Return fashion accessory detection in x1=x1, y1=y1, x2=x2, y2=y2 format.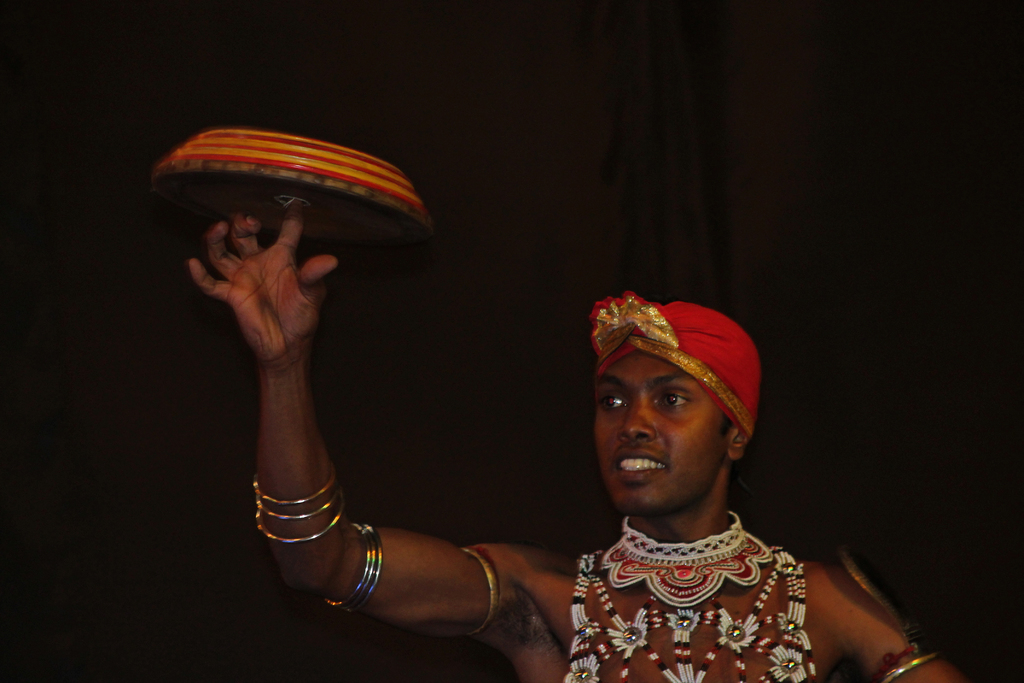
x1=452, y1=544, x2=496, y2=642.
